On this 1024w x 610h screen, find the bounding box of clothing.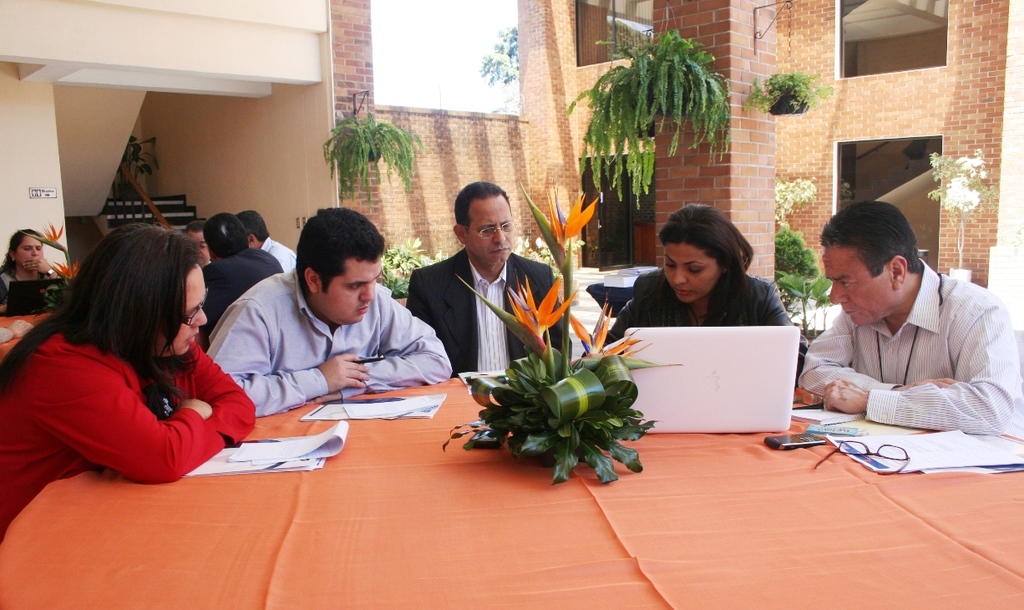
Bounding box: bbox=(205, 261, 452, 418).
